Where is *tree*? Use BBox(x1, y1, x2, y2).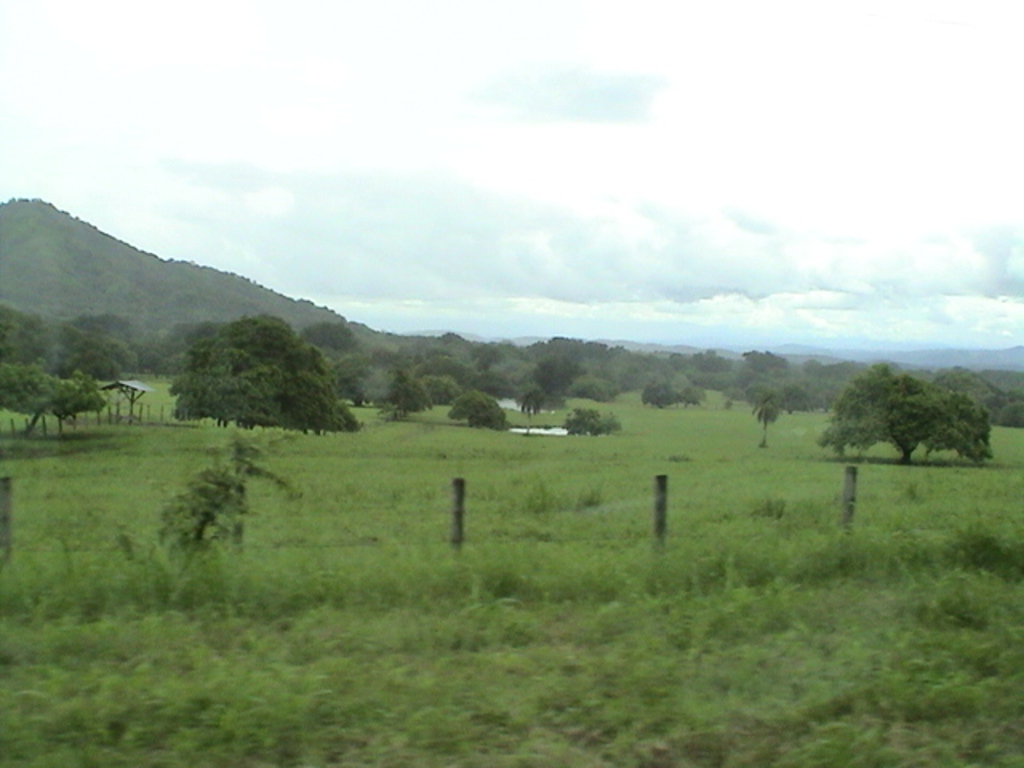
BBox(347, 346, 410, 402).
